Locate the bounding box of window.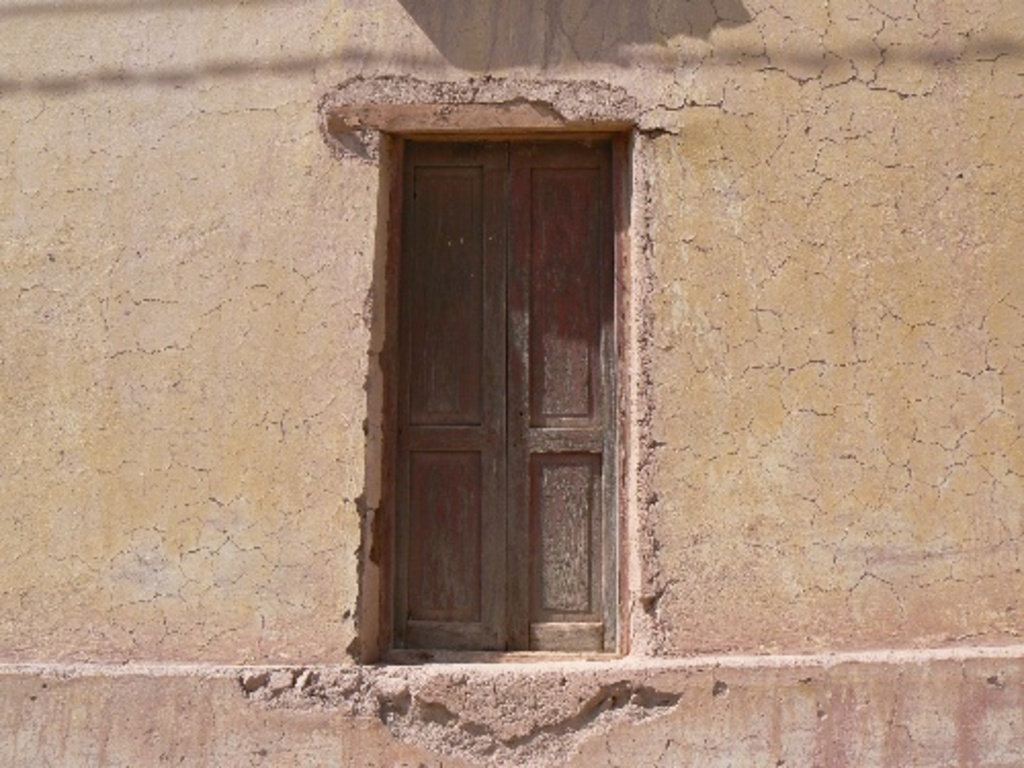
Bounding box: region(348, 117, 645, 664).
